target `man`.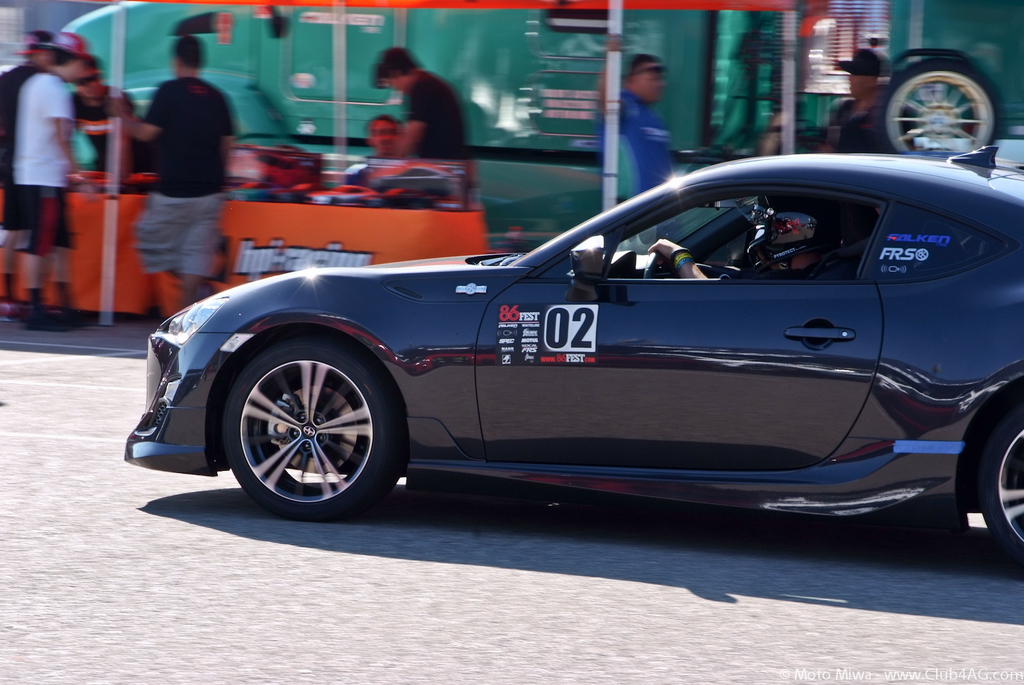
Target region: [354,53,486,173].
